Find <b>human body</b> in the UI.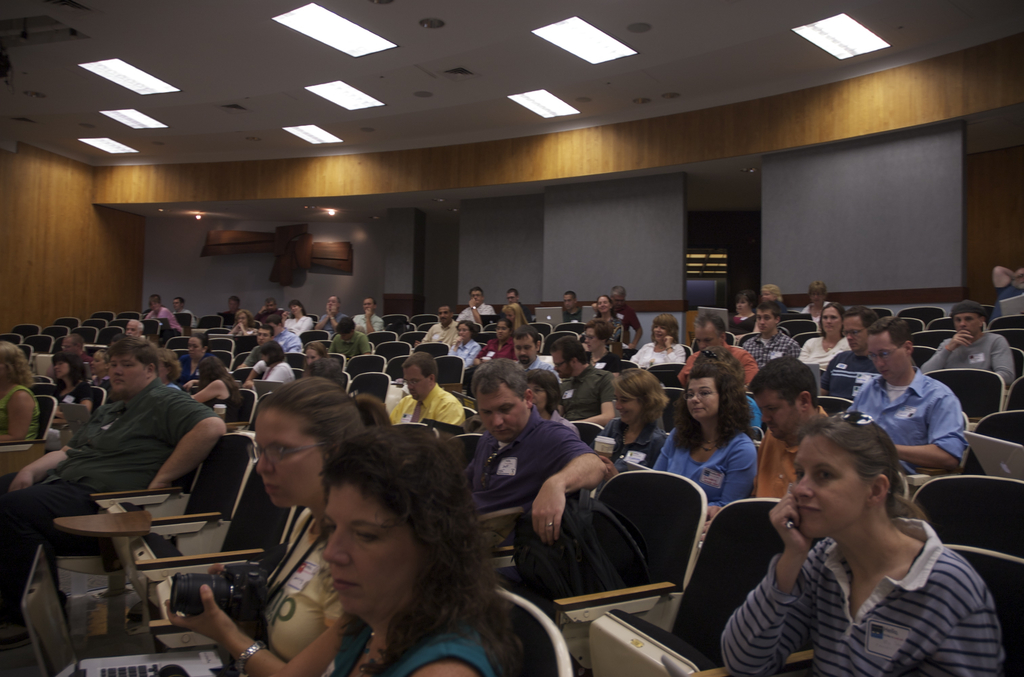
UI element at (797, 298, 835, 327).
